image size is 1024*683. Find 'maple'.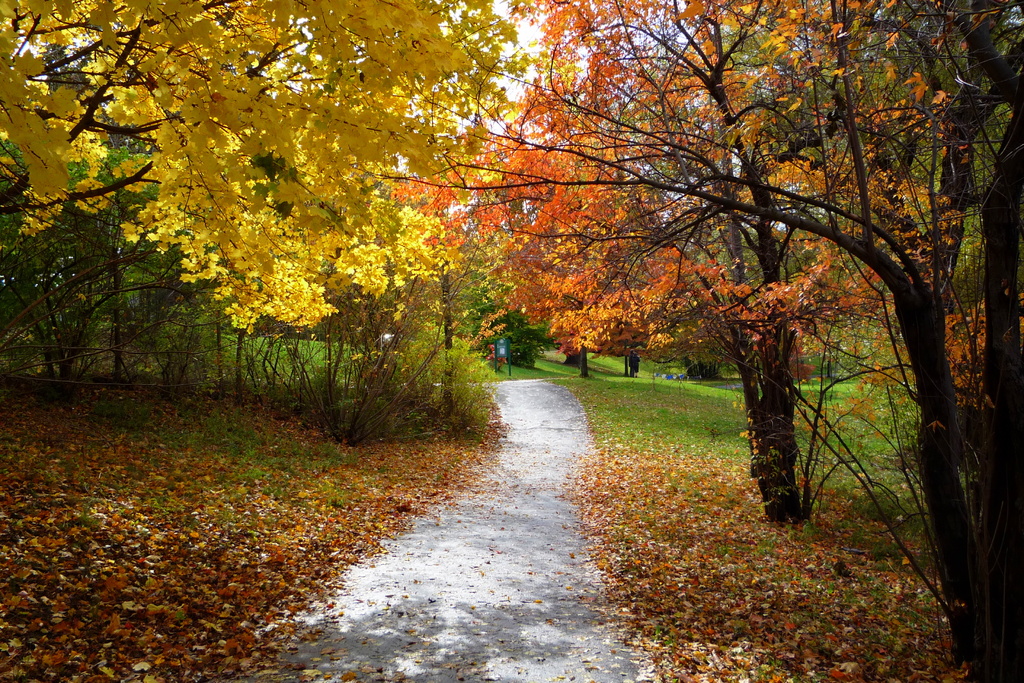
bbox(618, 242, 733, 404).
